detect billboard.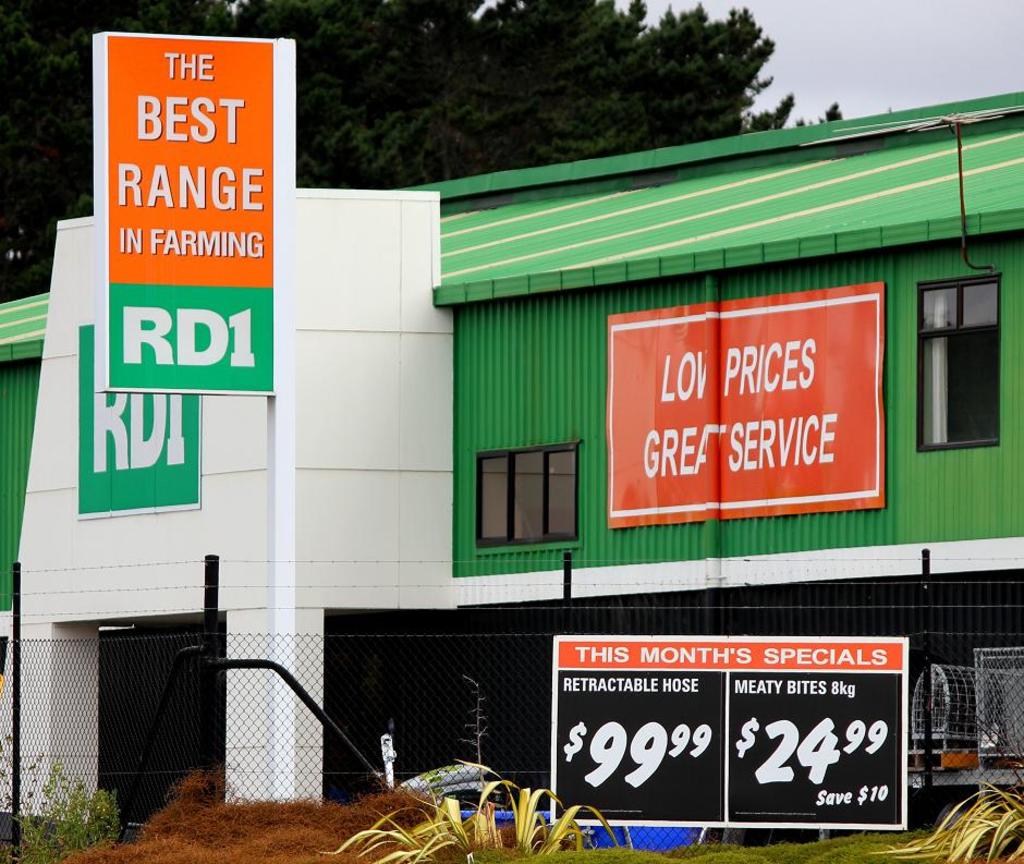
Detected at box(89, 35, 279, 396).
